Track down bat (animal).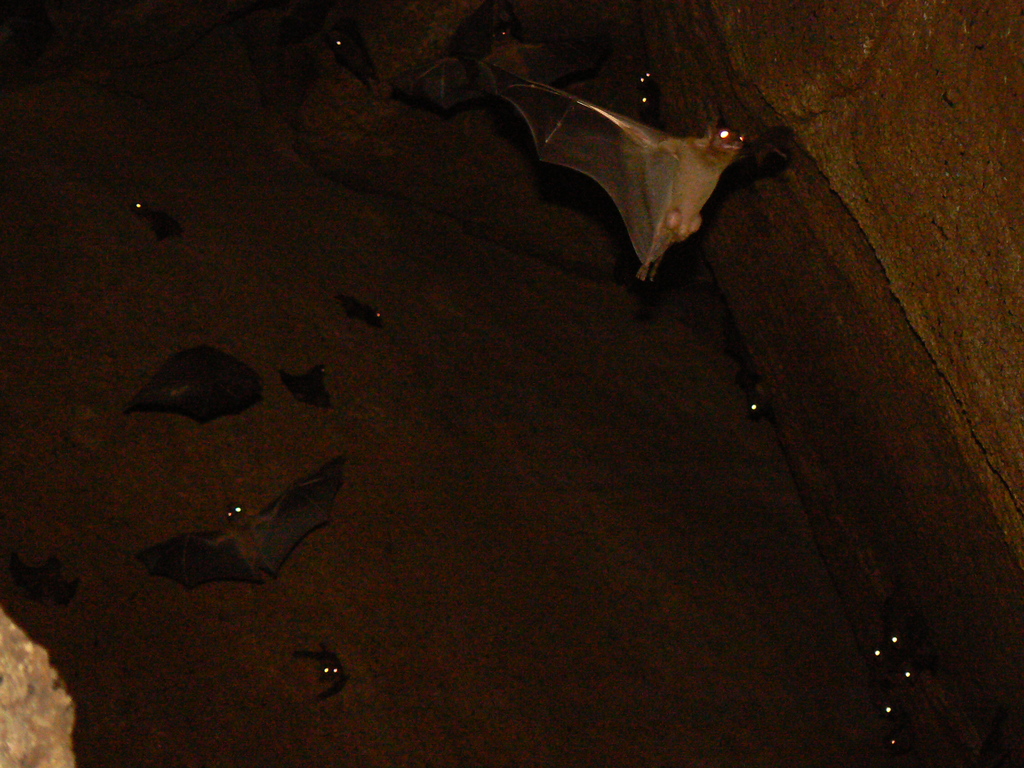
Tracked to (124,344,266,435).
